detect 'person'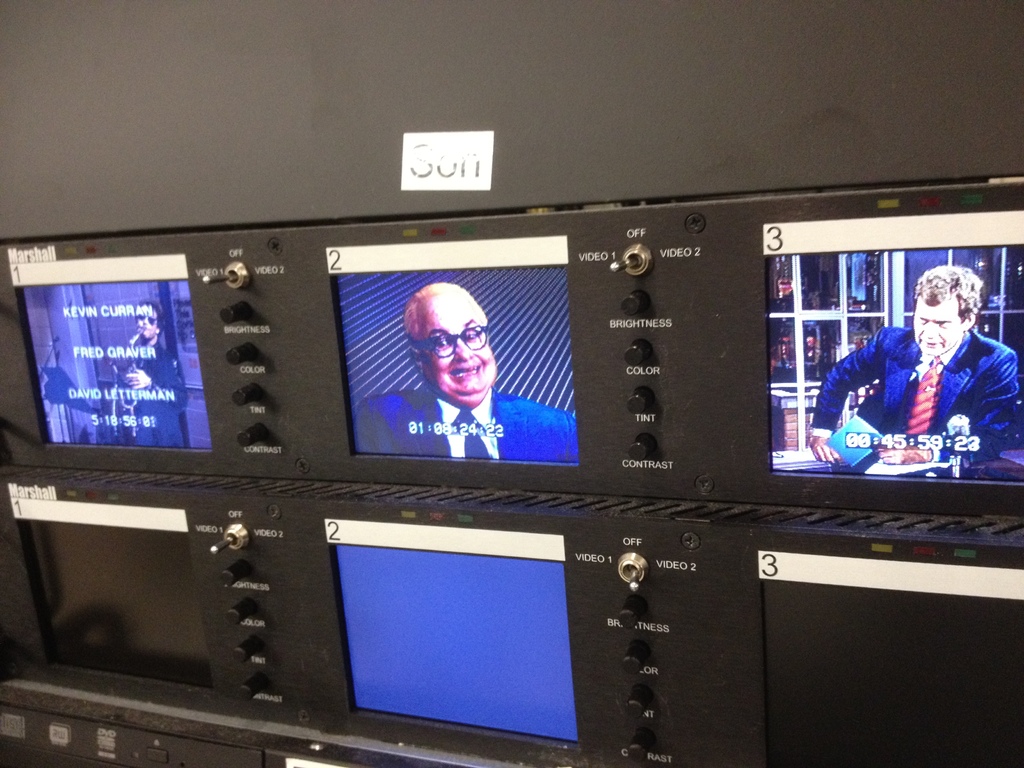
x1=805, y1=264, x2=1022, y2=459
